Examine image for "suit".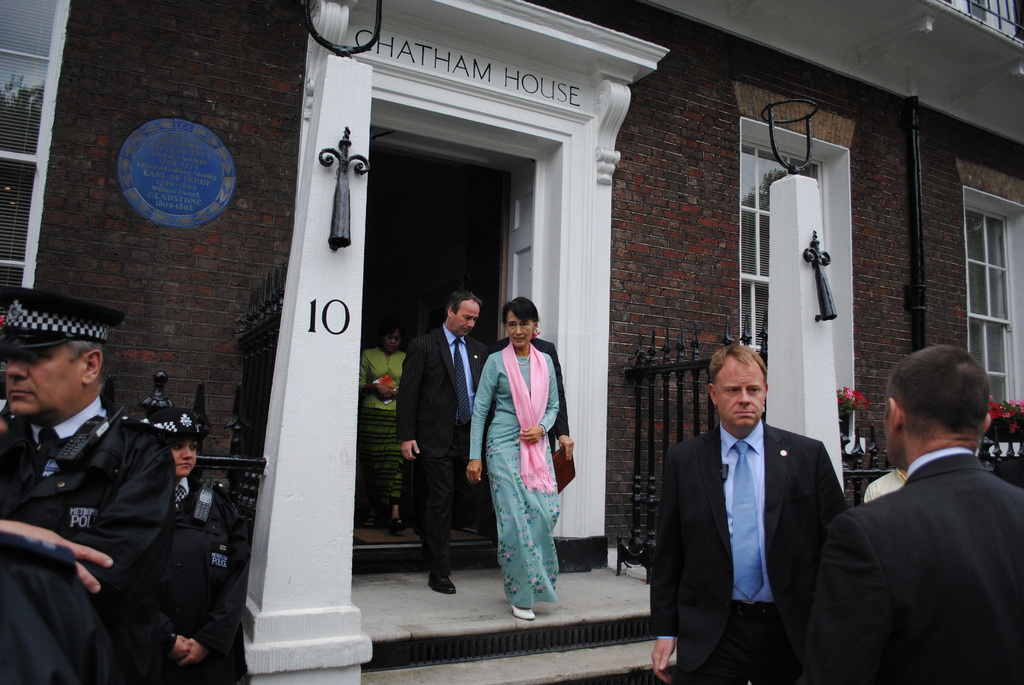
Examination result: <region>0, 530, 115, 684</region>.
